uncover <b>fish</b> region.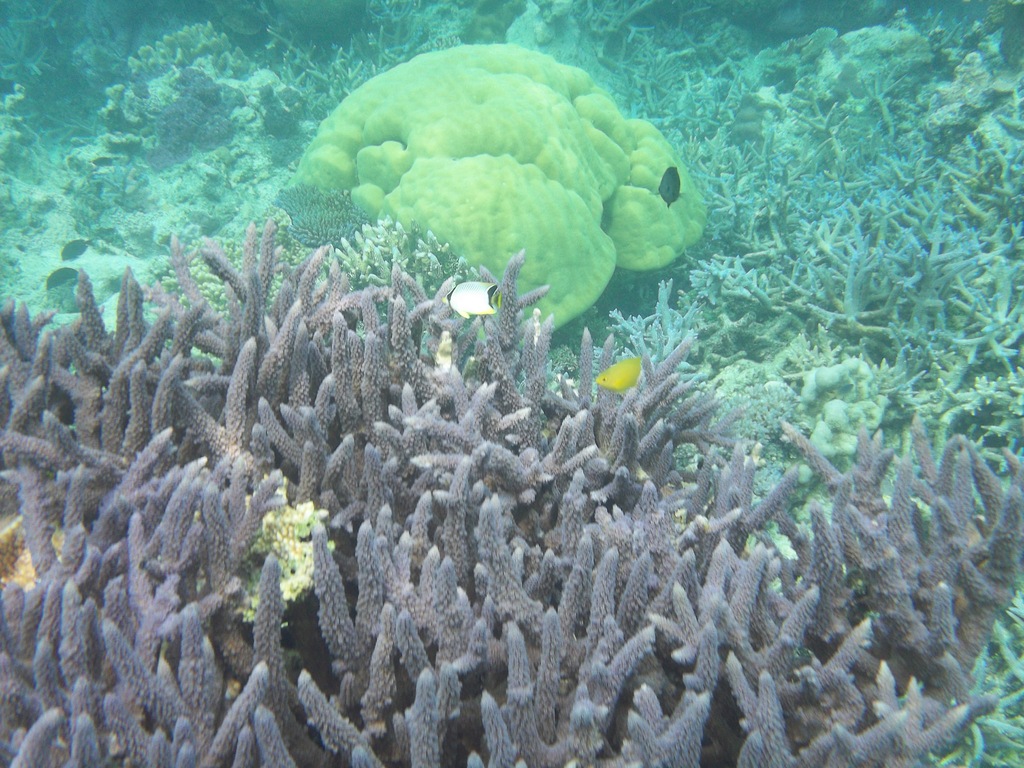
Uncovered: detection(593, 353, 641, 388).
